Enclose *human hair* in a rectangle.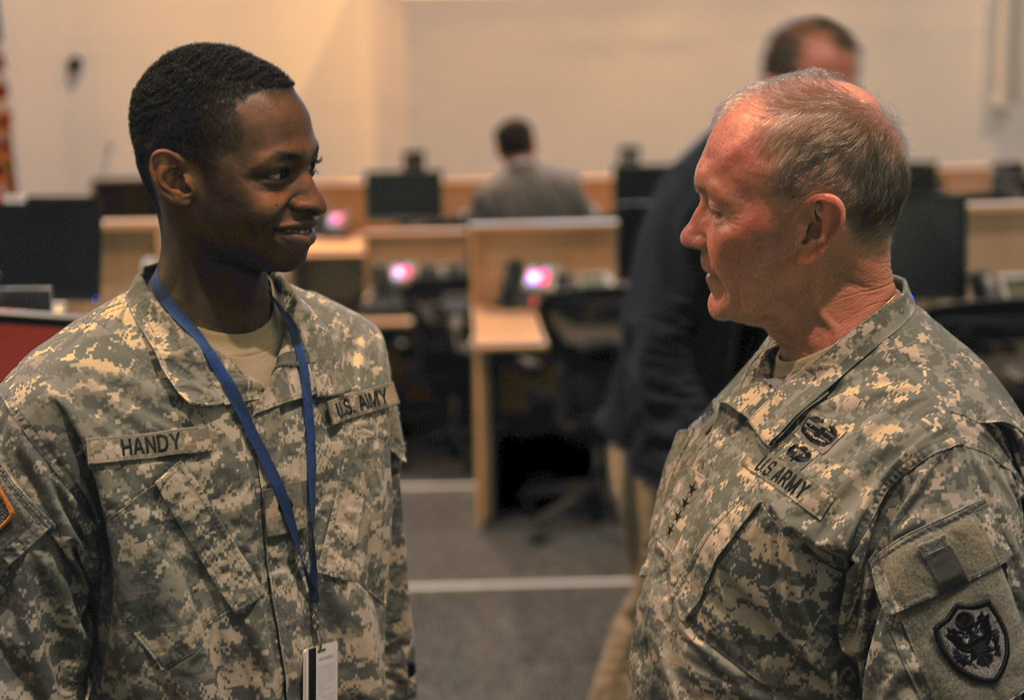
bbox=[497, 116, 536, 157].
